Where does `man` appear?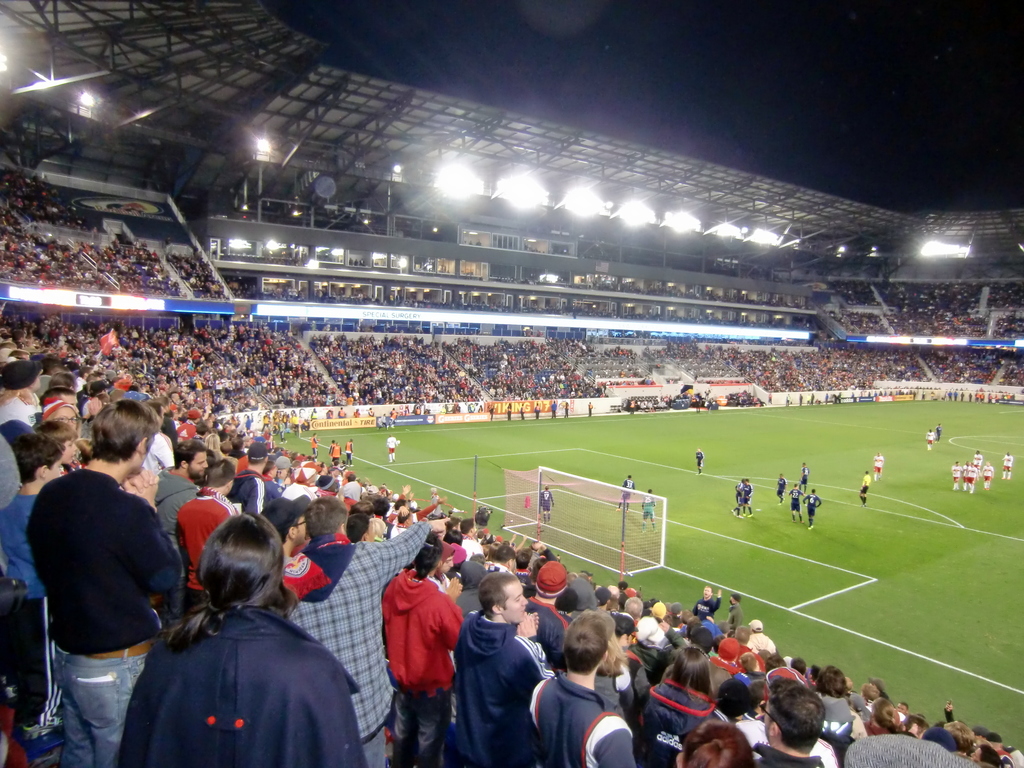
Appears at detection(540, 483, 556, 527).
